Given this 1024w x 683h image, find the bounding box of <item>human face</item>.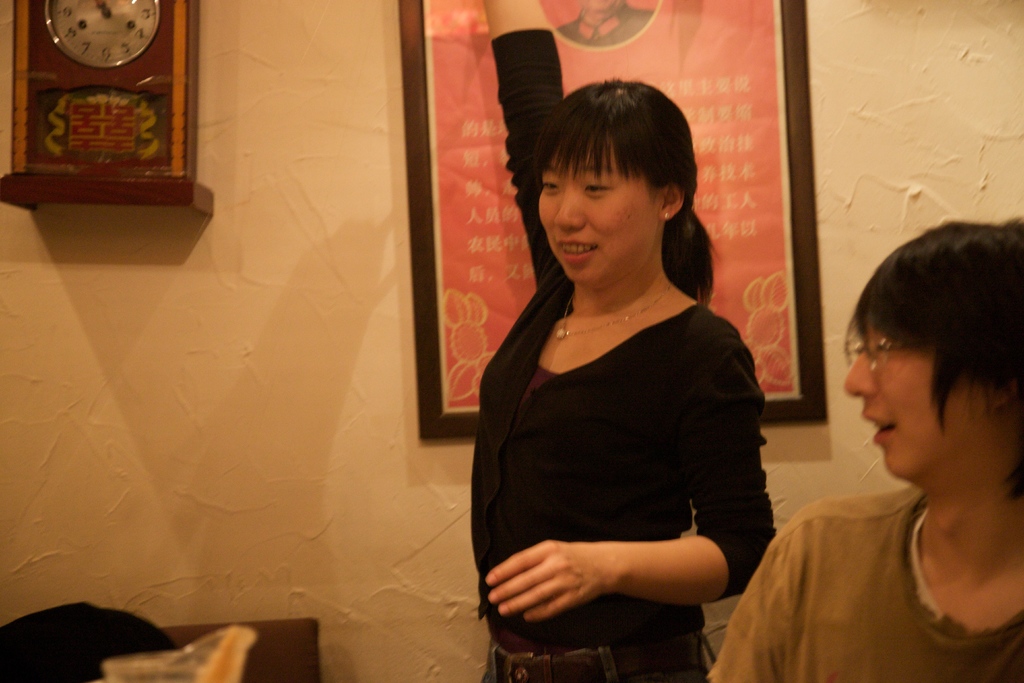
535/143/662/289.
